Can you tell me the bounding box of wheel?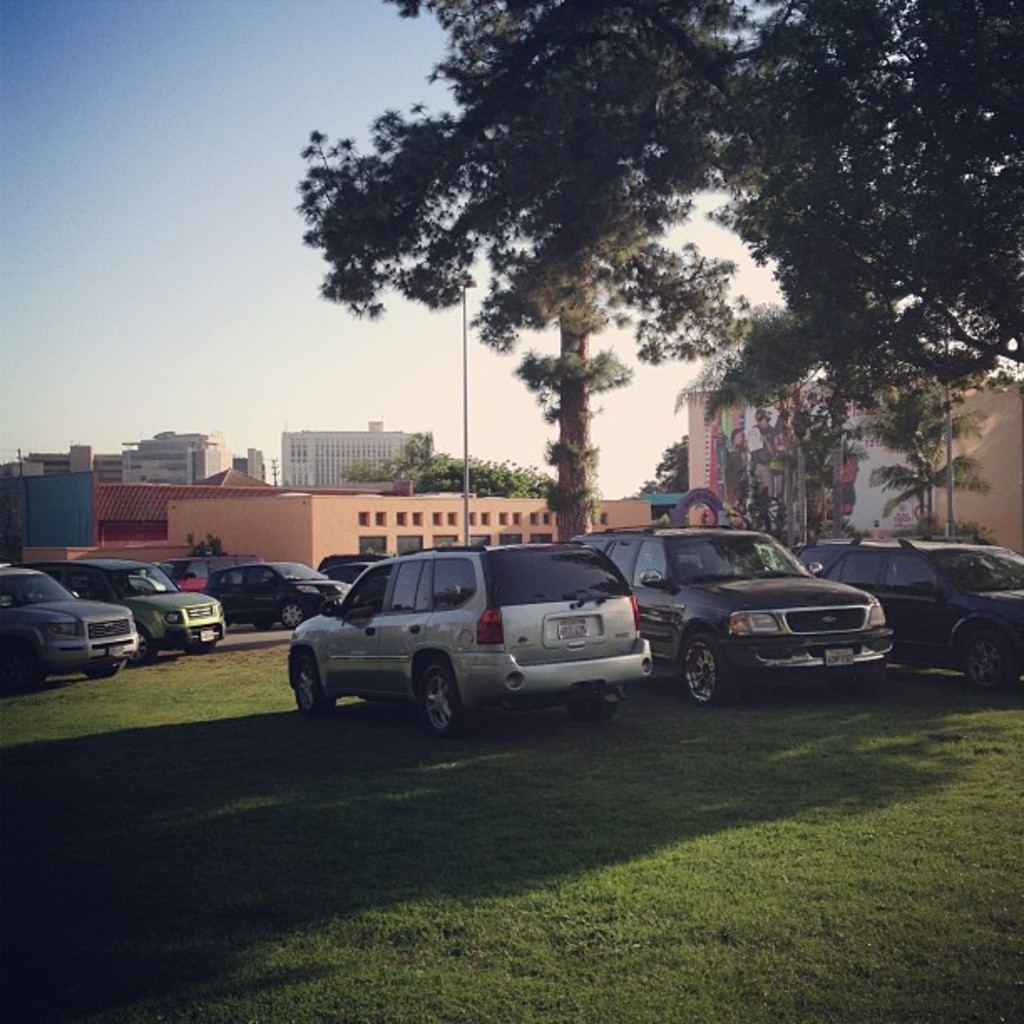
detection(288, 651, 335, 726).
